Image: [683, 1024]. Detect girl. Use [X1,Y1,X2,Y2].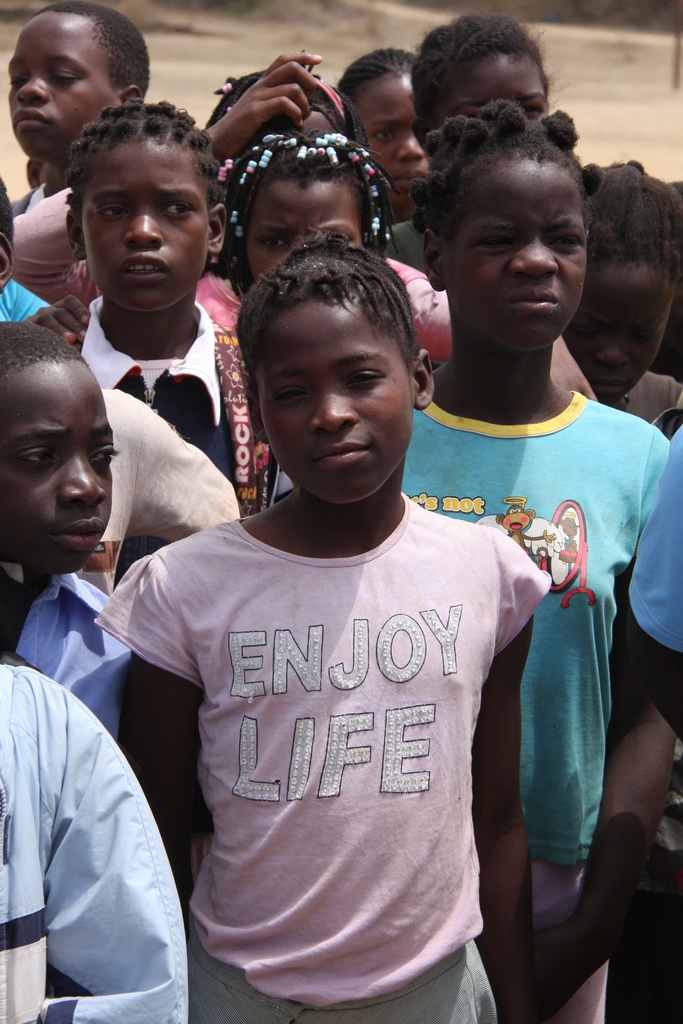
[408,95,673,1023].
